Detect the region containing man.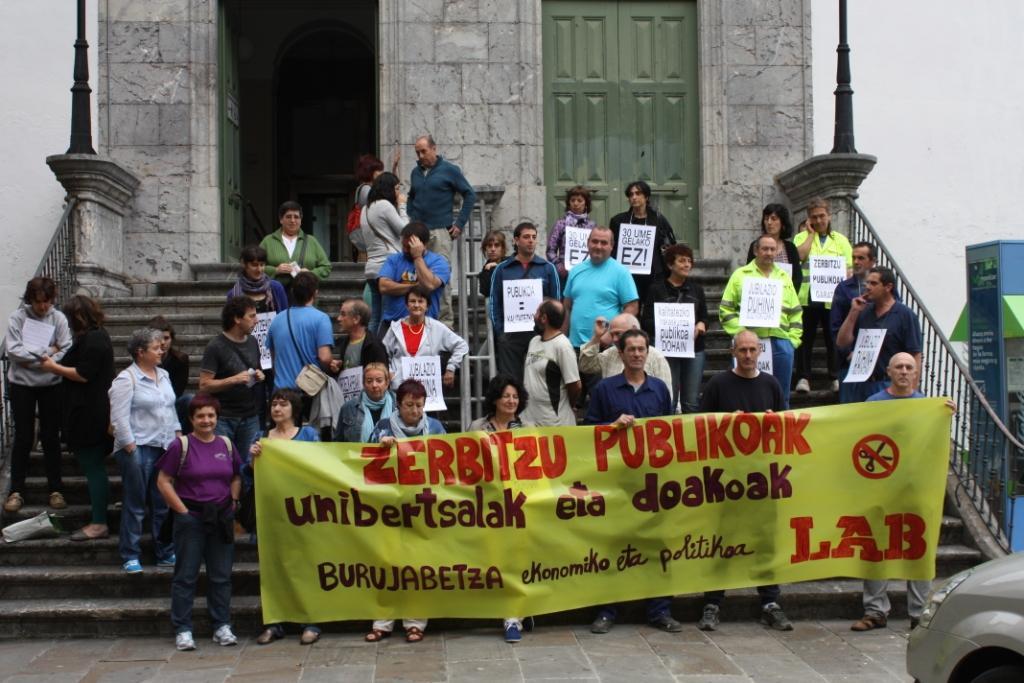
box=[594, 323, 687, 641].
